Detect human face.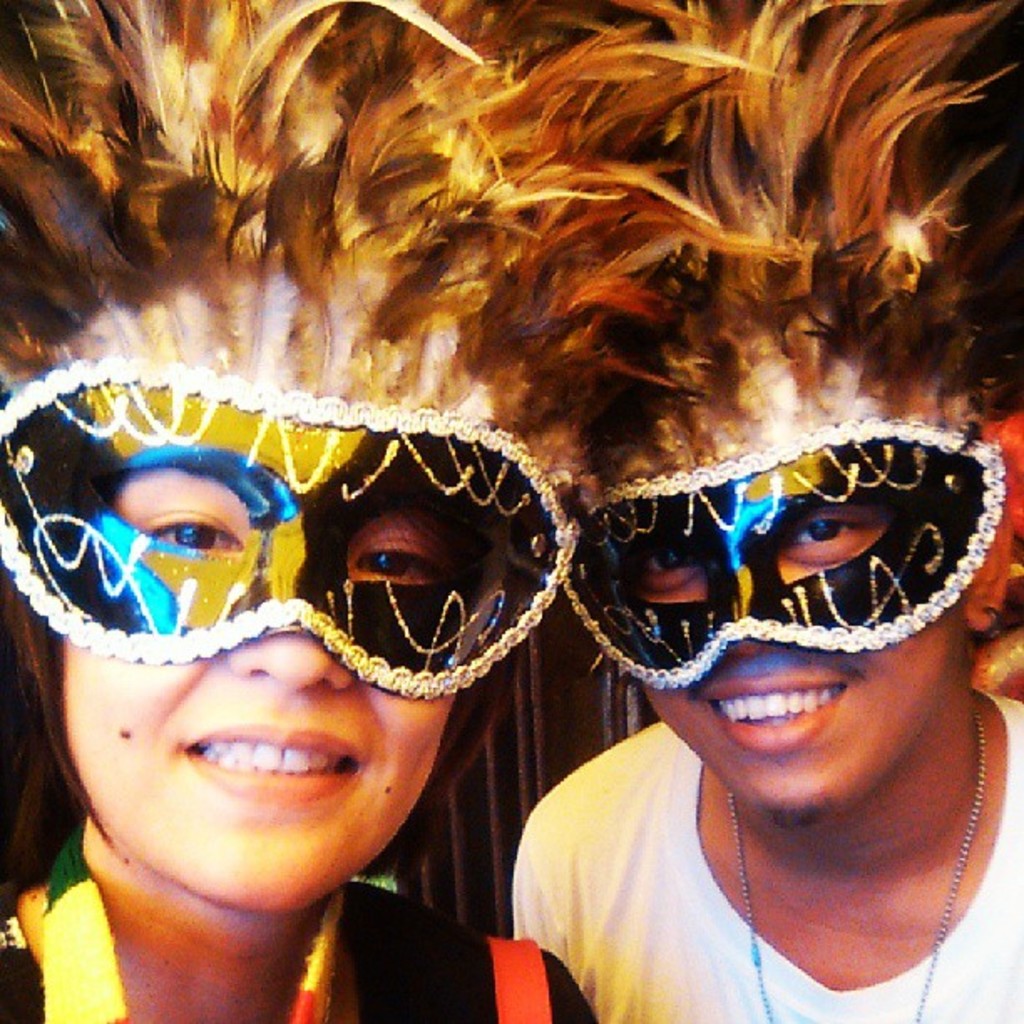
Detected at rect(619, 504, 954, 815).
